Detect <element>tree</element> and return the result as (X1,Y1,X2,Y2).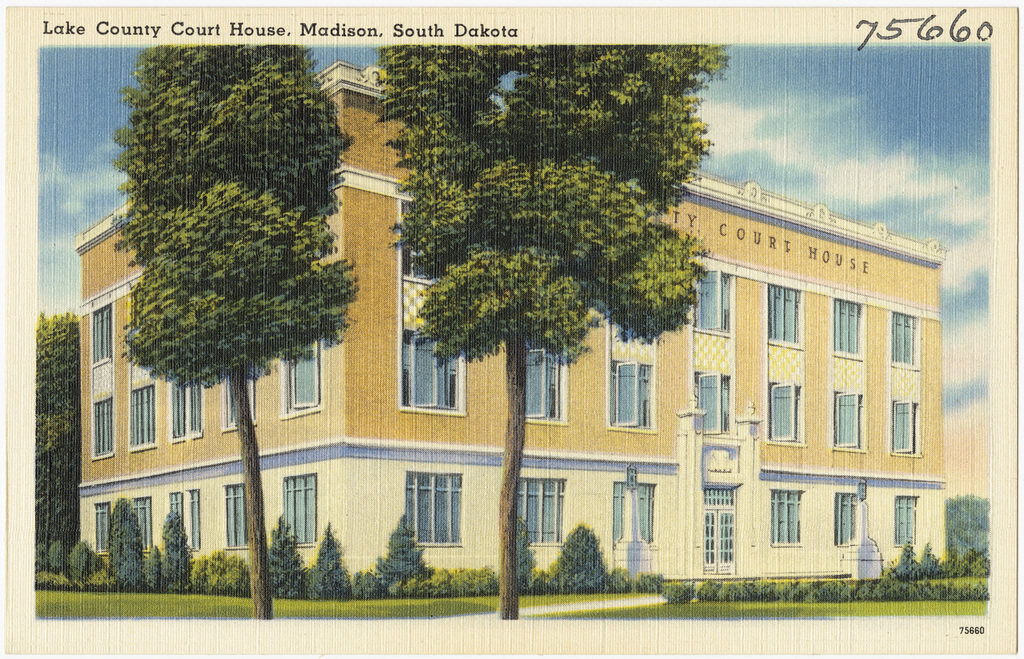
(83,43,369,443).
